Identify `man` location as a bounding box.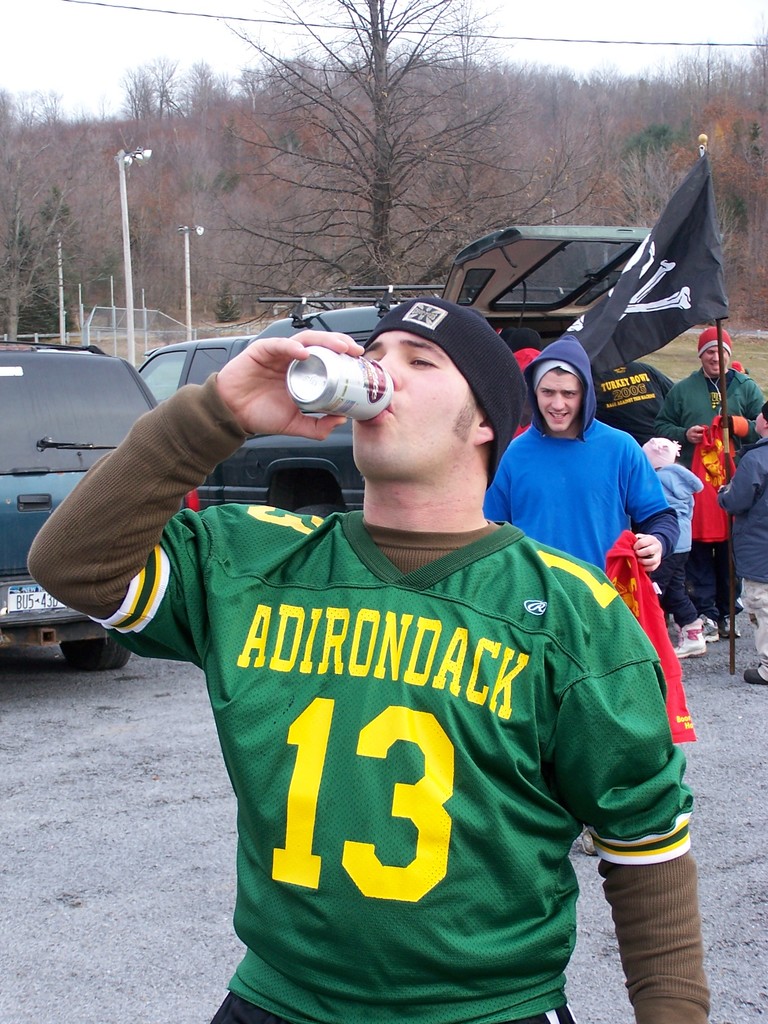
(478, 331, 681, 571).
